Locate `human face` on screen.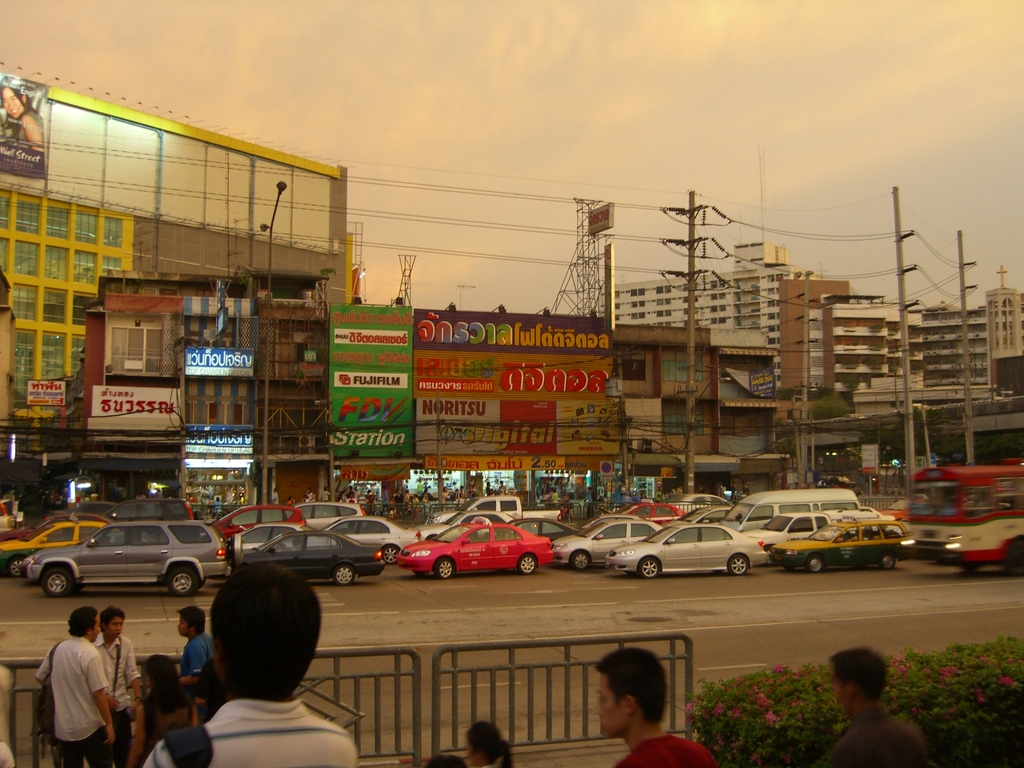
On screen at locate(591, 672, 628, 736).
